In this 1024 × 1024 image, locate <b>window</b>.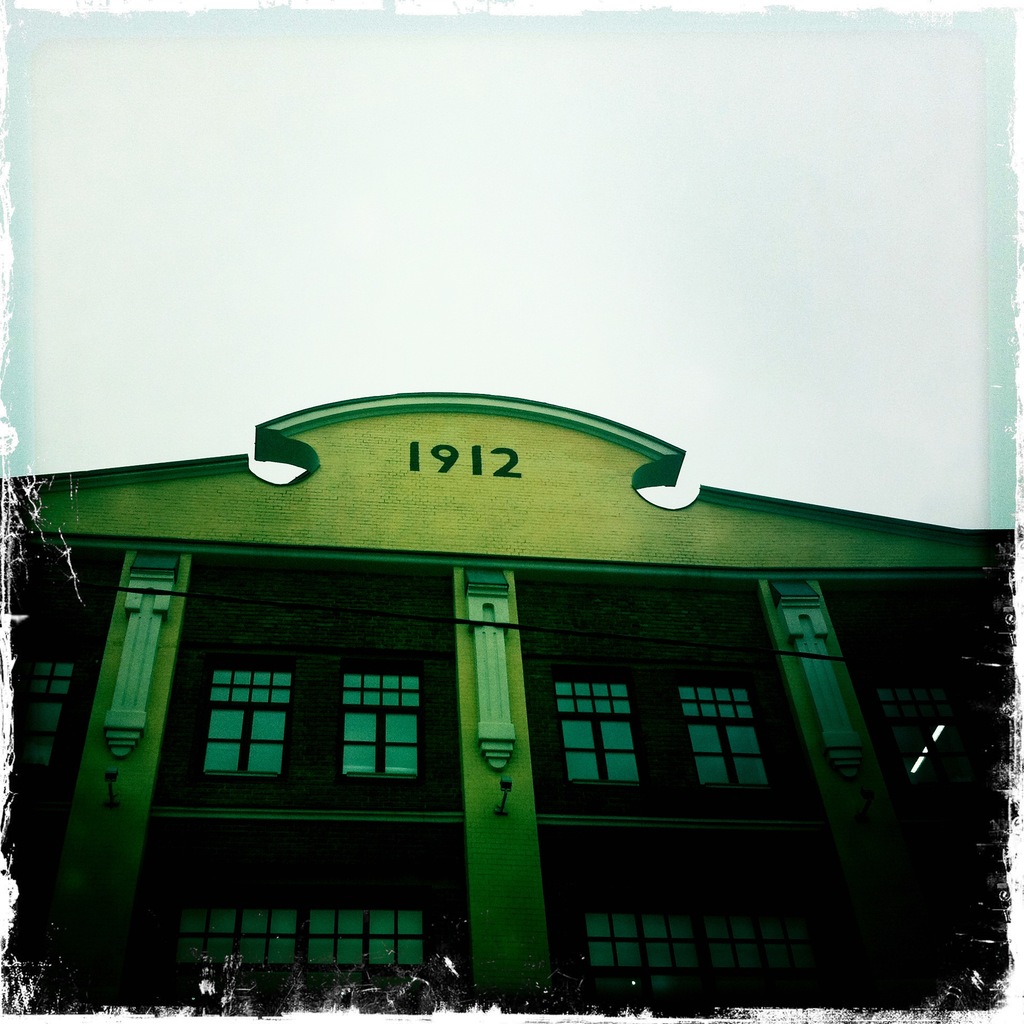
Bounding box: [x1=168, y1=898, x2=424, y2=973].
